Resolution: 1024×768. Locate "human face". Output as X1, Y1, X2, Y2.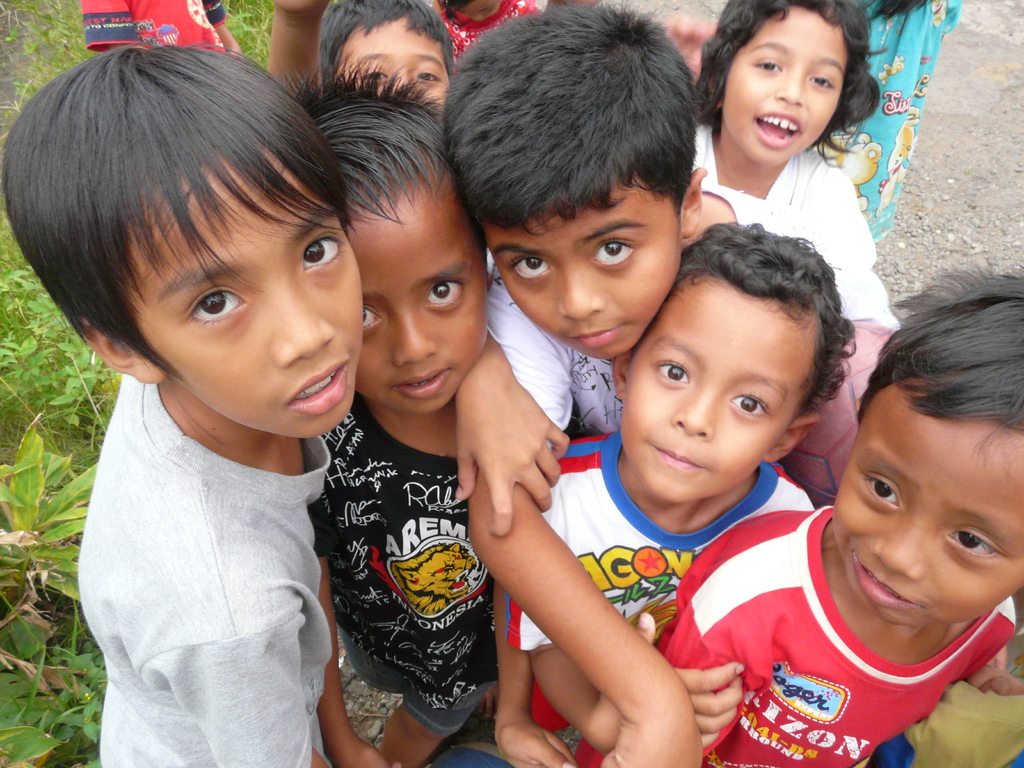
825, 382, 1023, 631.
